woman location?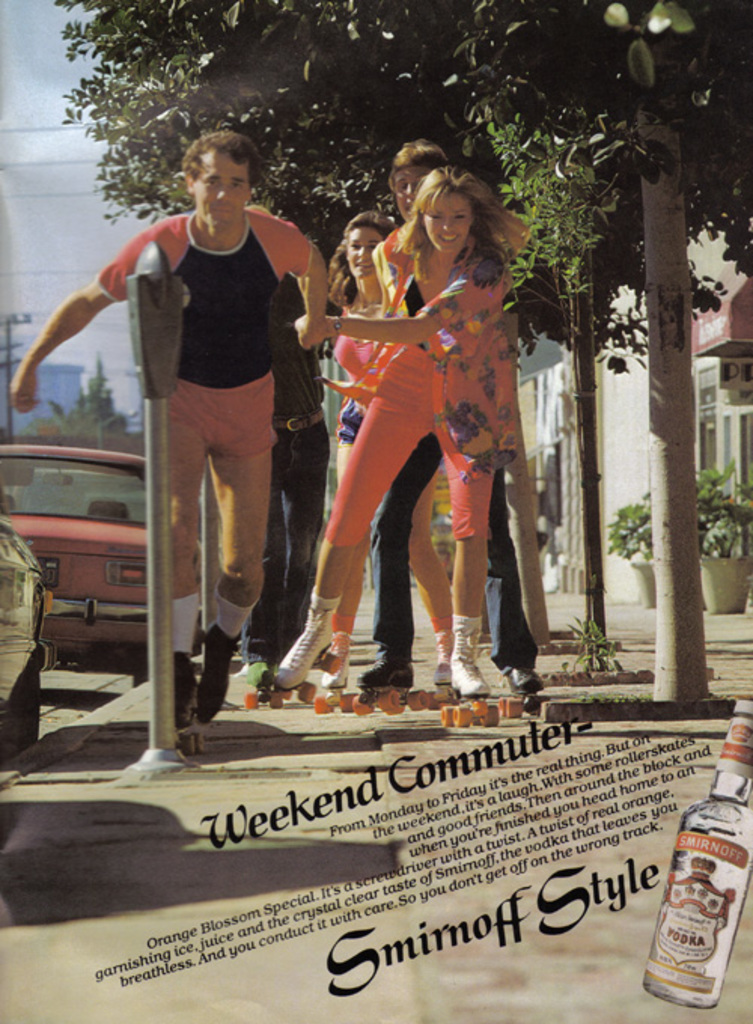
319,214,444,697
